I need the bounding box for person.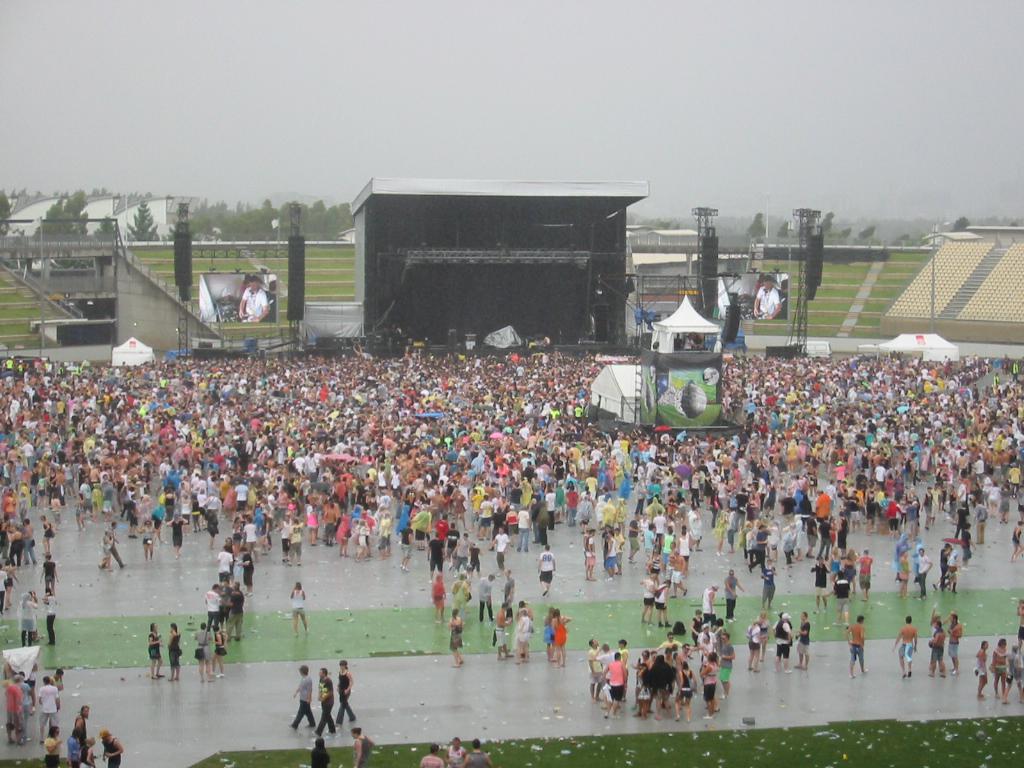
Here it is: [left=672, top=330, right=679, bottom=354].
